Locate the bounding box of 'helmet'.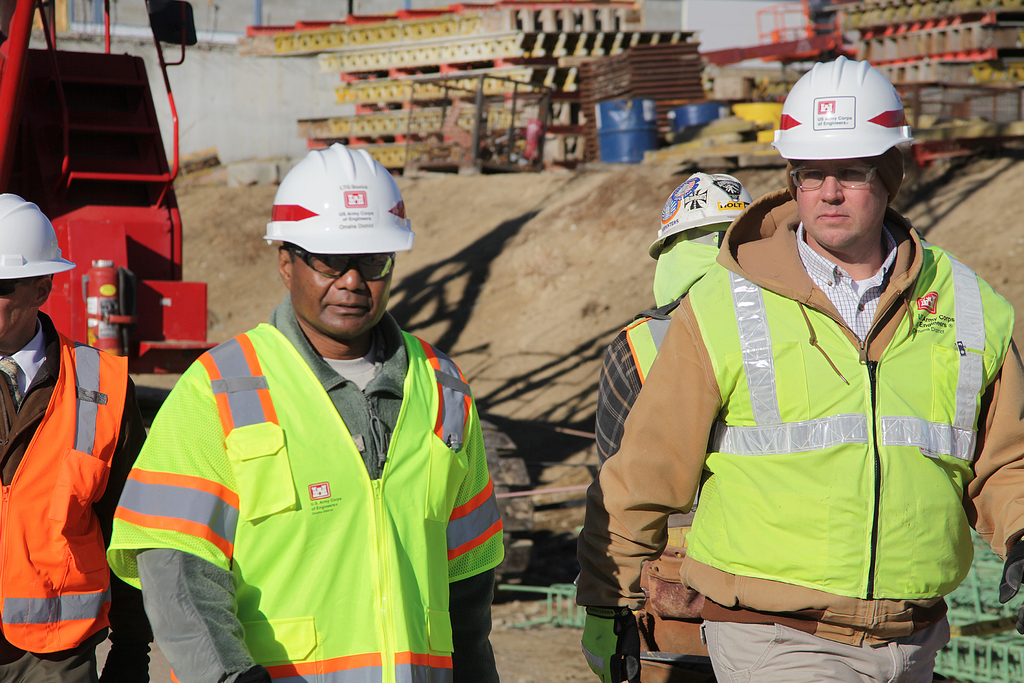
Bounding box: <box>0,189,75,286</box>.
